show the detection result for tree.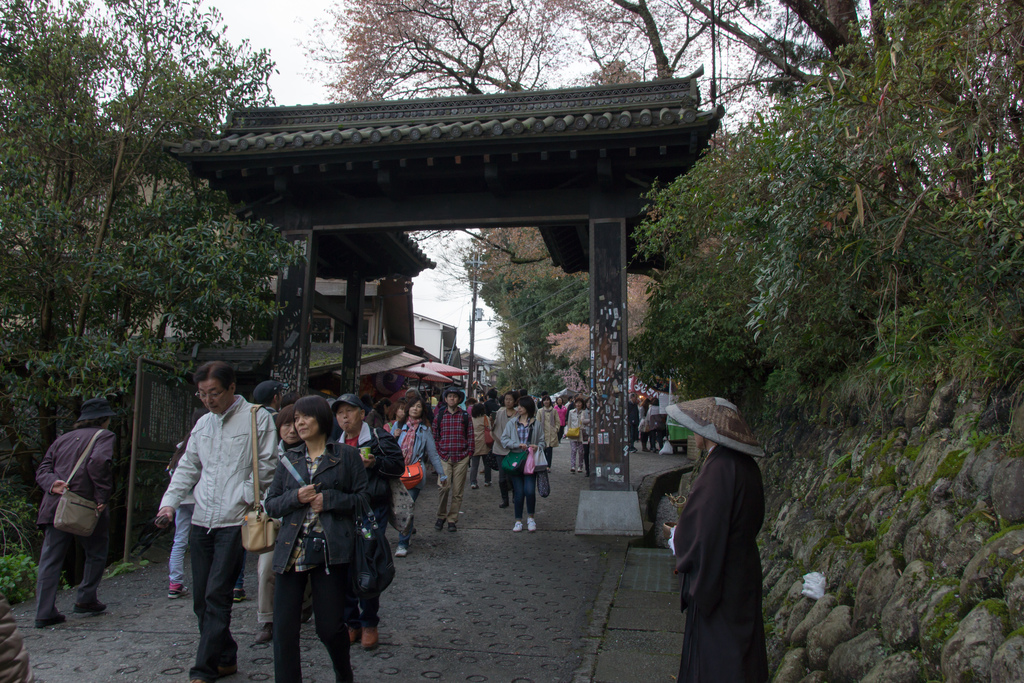
(x1=790, y1=0, x2=978, y2=256).
